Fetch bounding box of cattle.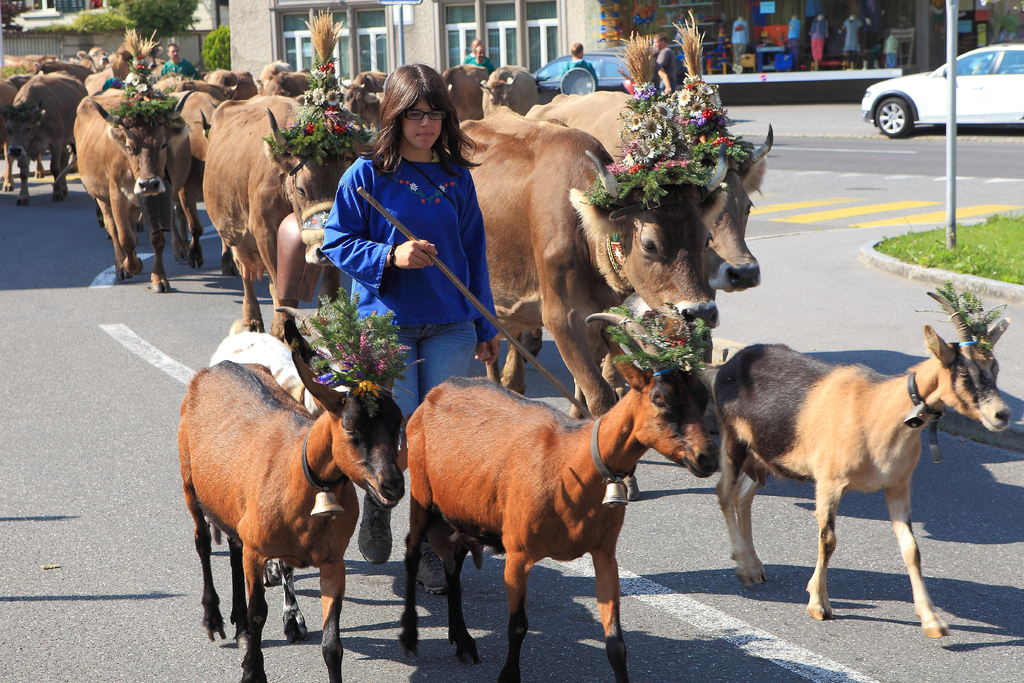
Bbox: <box>205,64,257,97</box>.
